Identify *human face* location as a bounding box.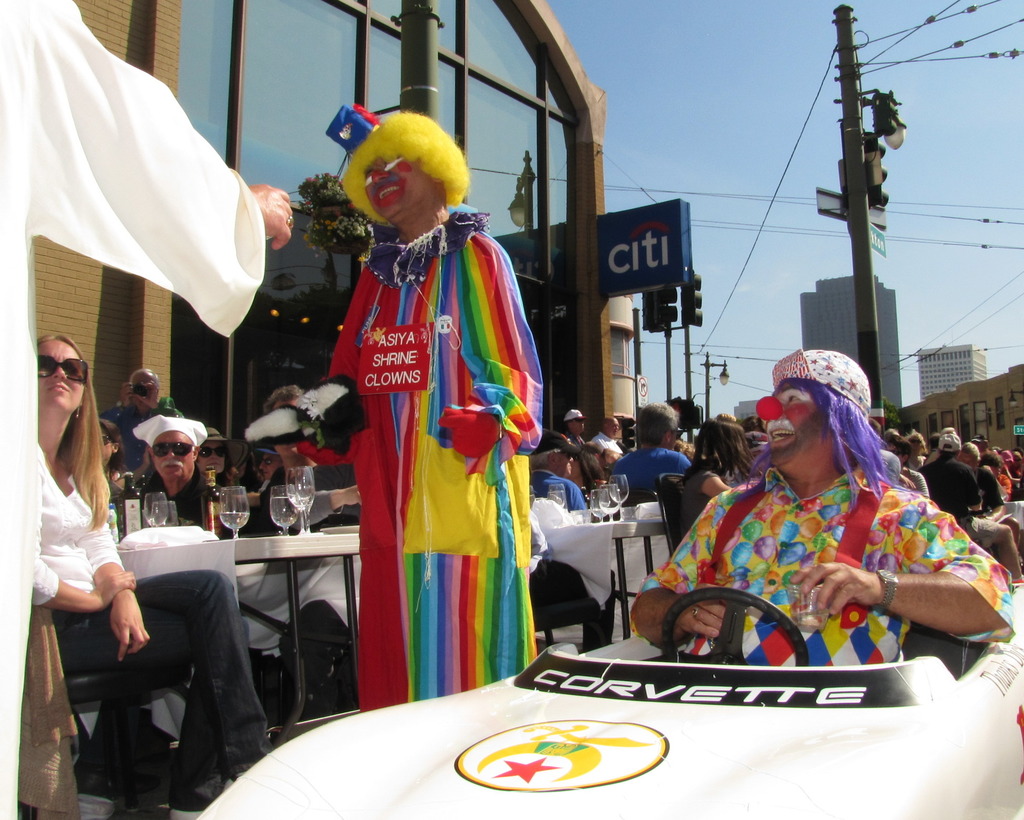
region(136, 376, 158, 406).
